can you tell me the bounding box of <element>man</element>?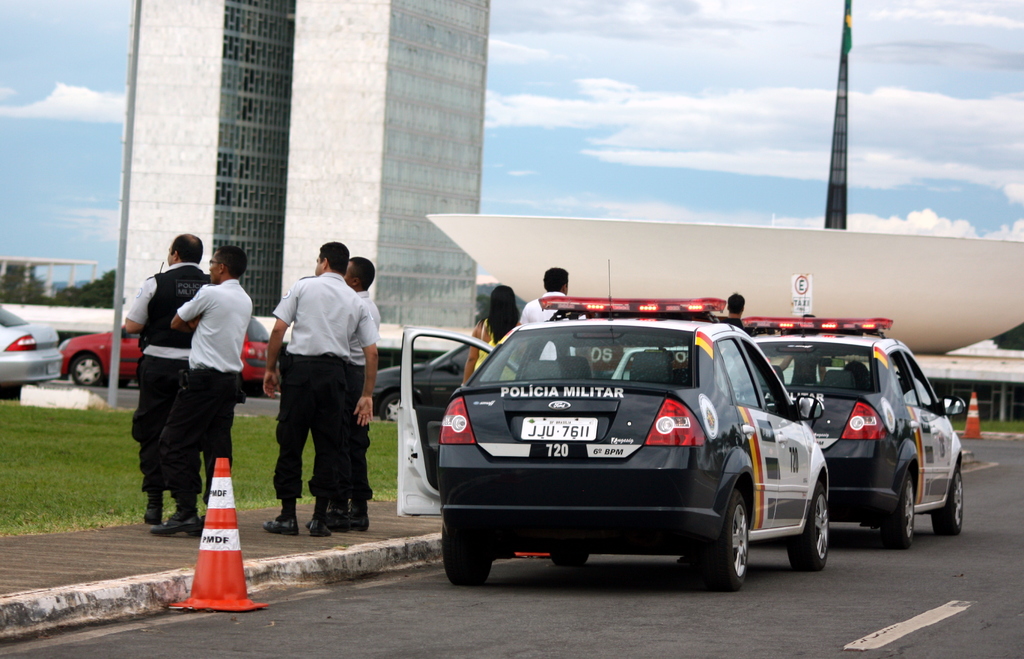
<bbox>324, 253, 383, 534</bbox>.
